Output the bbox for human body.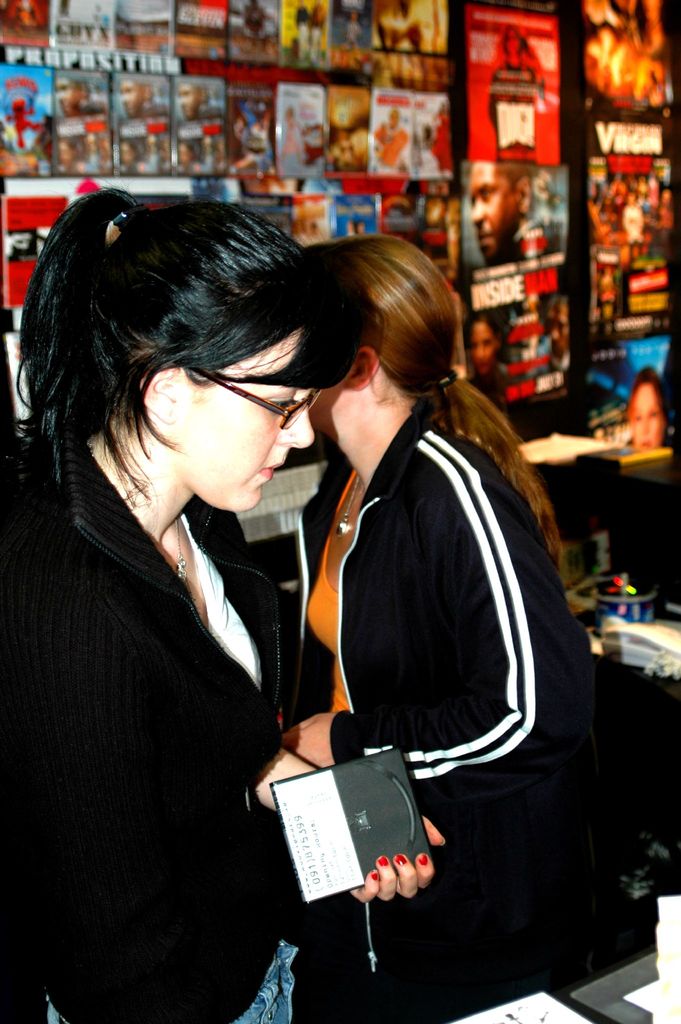
[x1=625, y1=372, x2=668, y2=458].
